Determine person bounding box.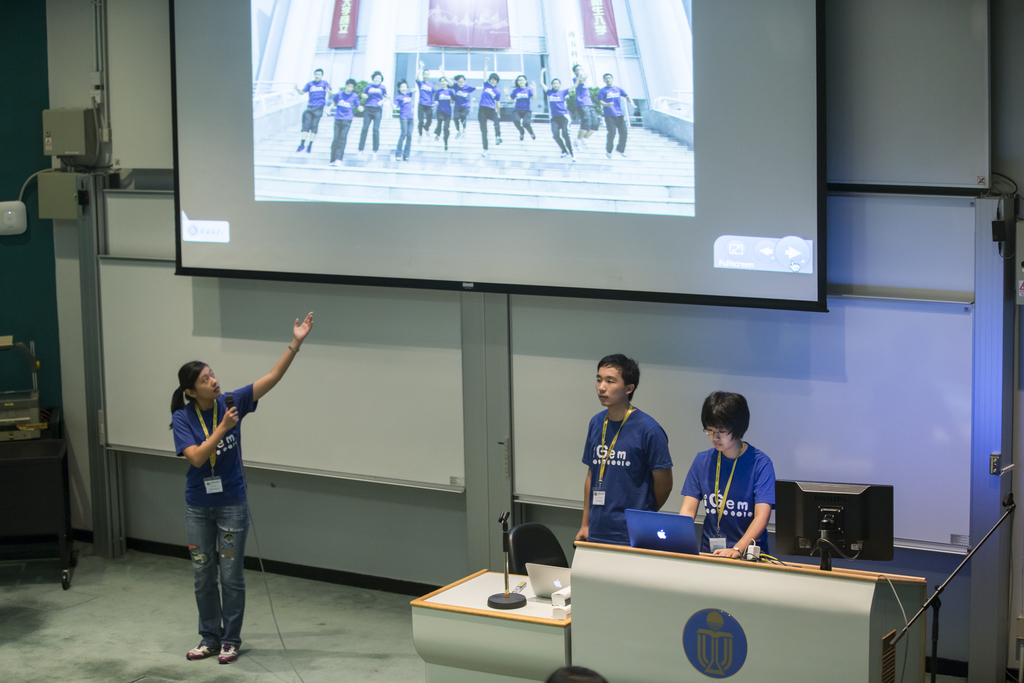
Determined: {"x1": 508, "y1": 73, "x2": 538, "y2": 142}.
